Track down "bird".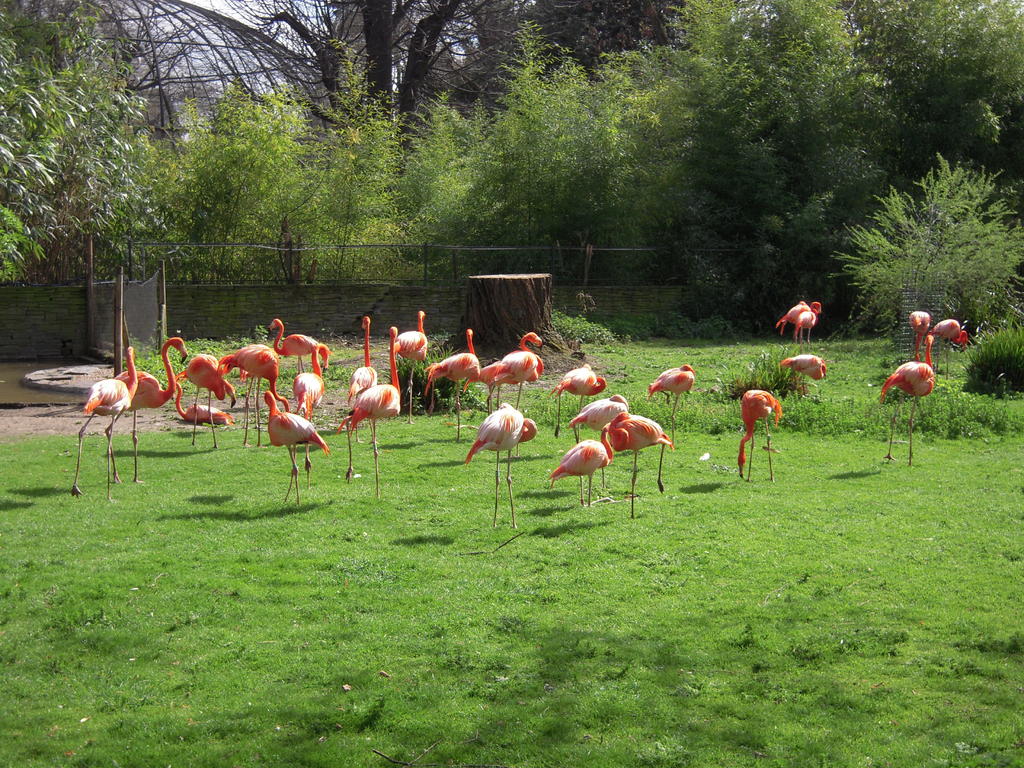
Tracked to rect(886, 316, 963, 465).
